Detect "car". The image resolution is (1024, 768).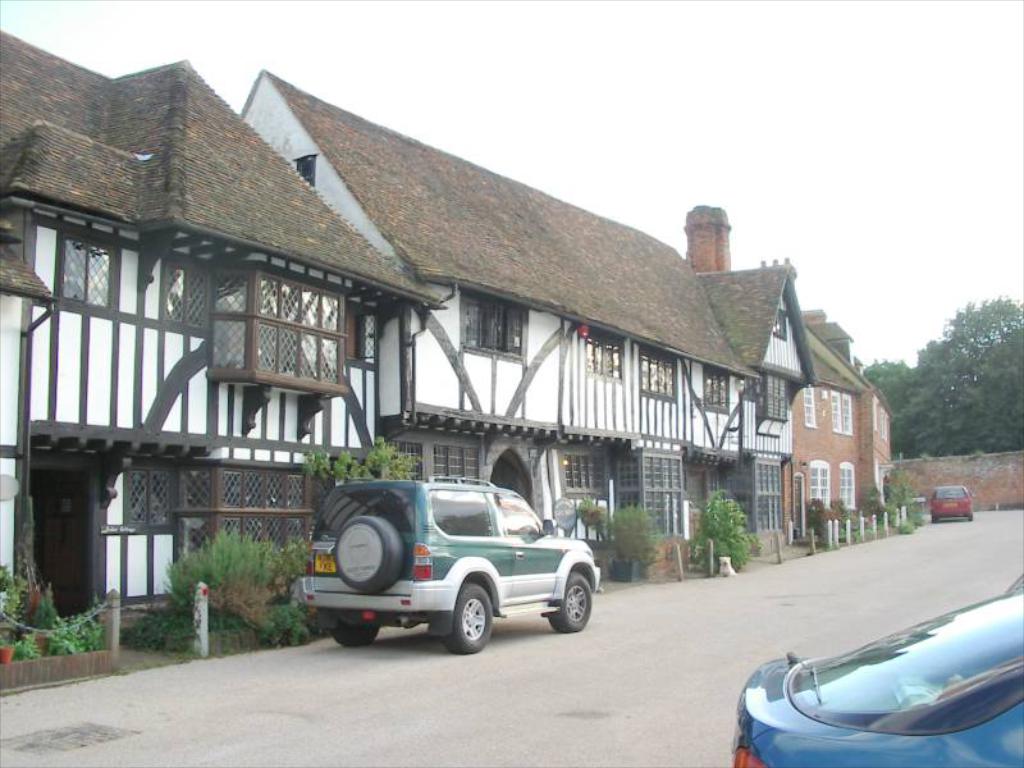
927, 485, 977, 521.
